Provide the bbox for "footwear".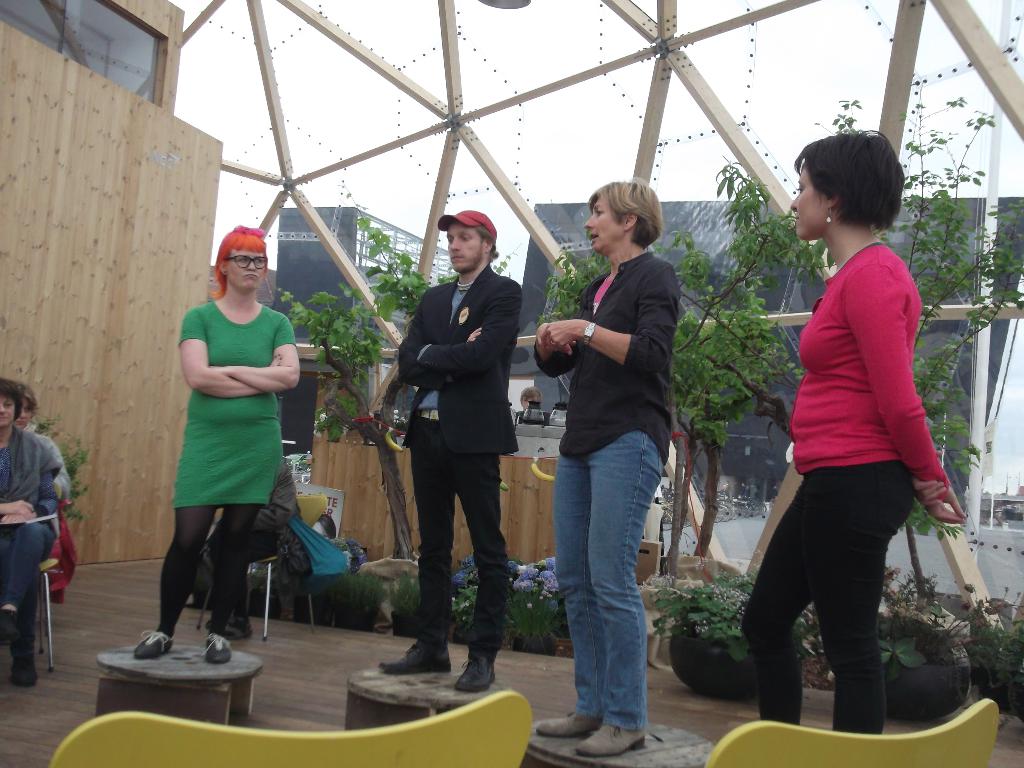
detection(536, 712, 598, 740).
